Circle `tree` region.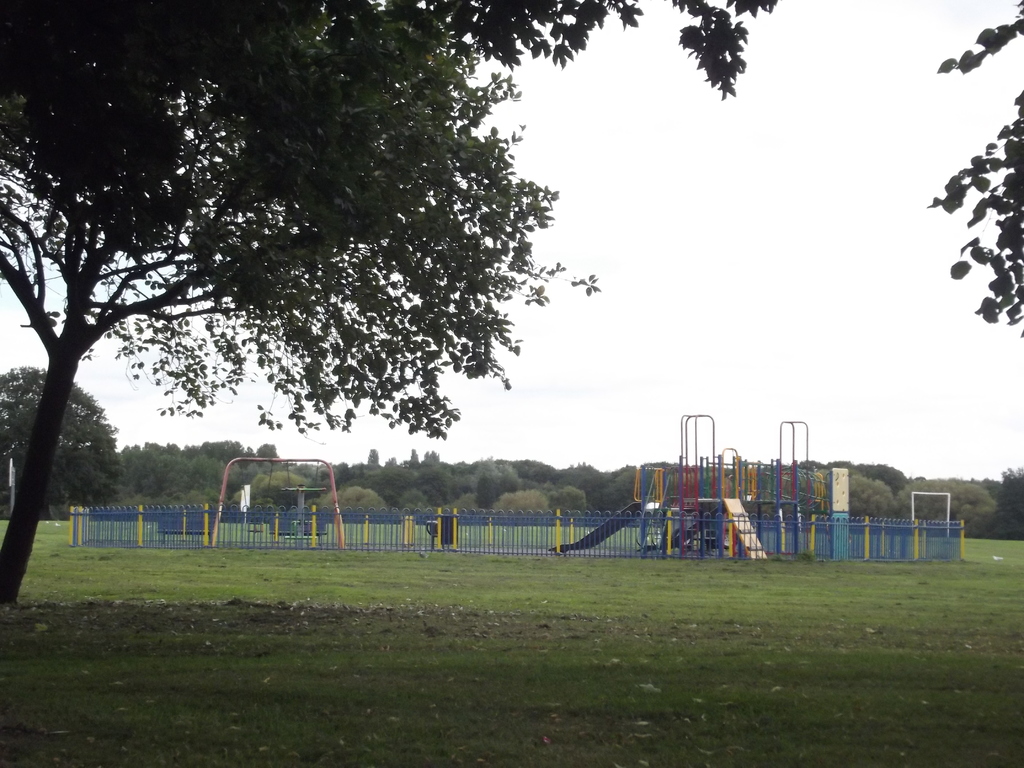
Region: bbox(0, 0, 602, 607).
